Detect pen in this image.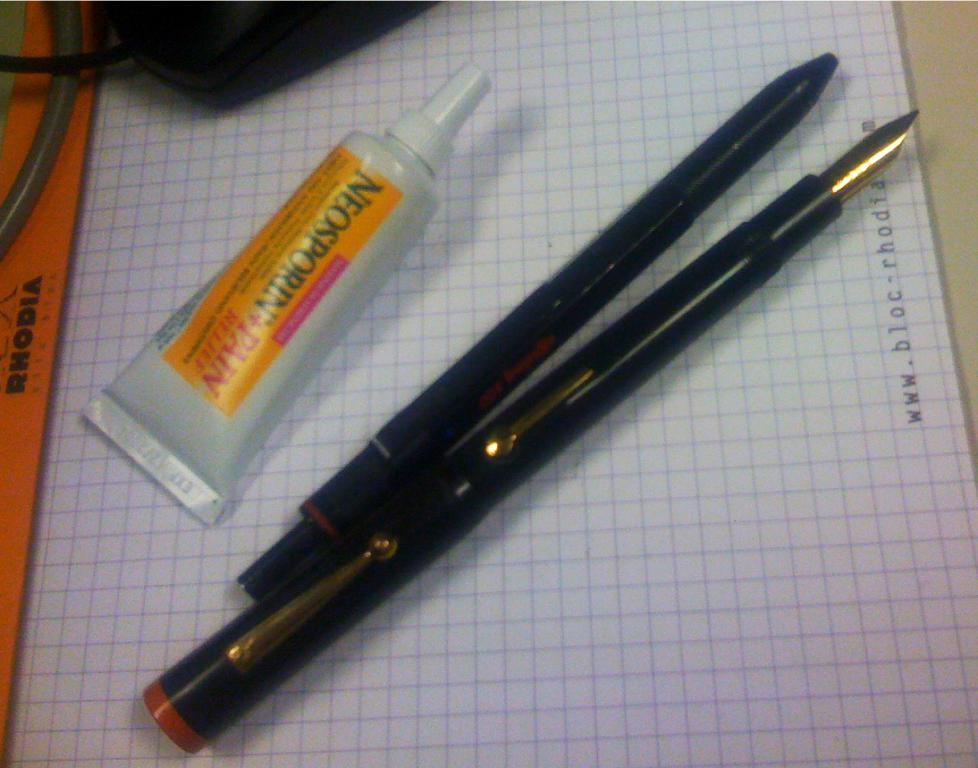
Detection: [227,48,847,605].
